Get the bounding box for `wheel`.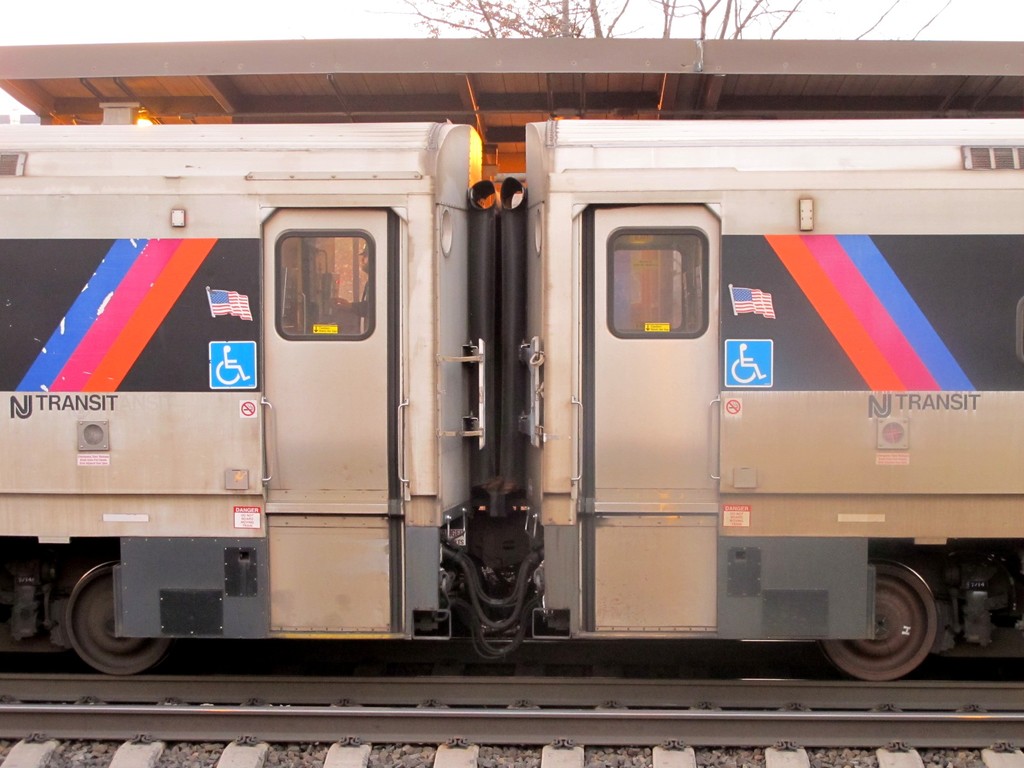
830, 557, 957, 691.
